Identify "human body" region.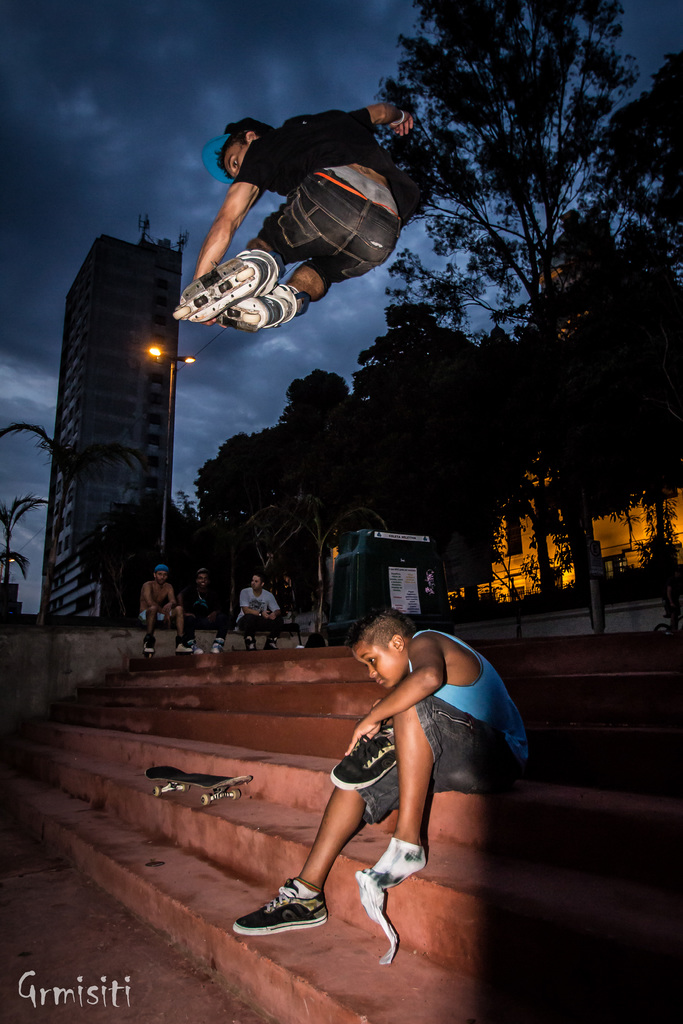
Region: [left=138, top=576, right=194, bottom=657].
